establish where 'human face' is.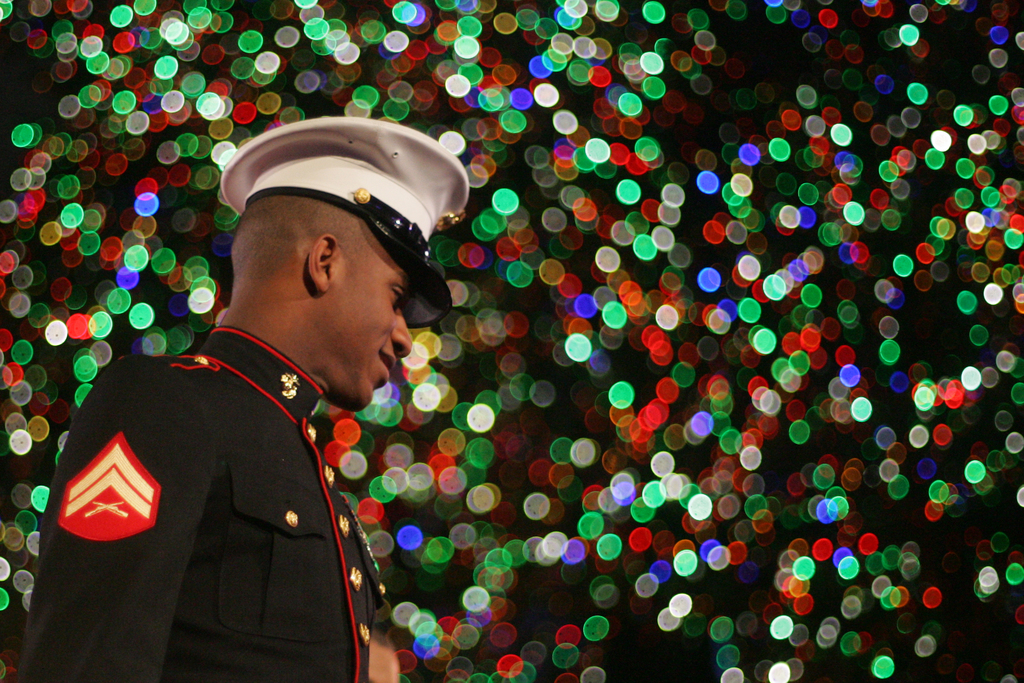
Established at (316, 215, 412, 404).
